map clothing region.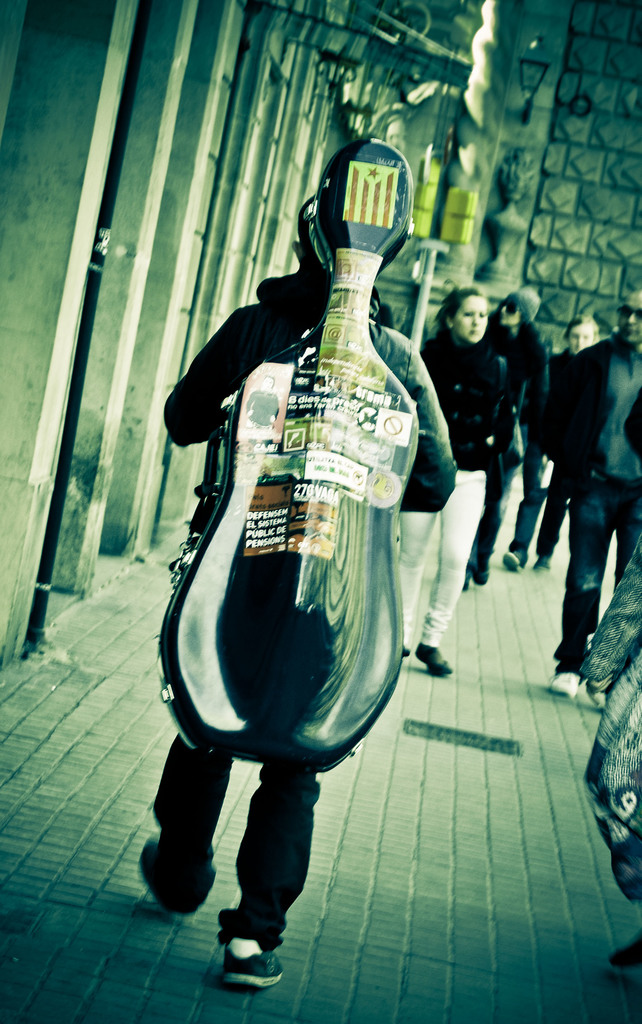
Mapped to (x1=477, y1=460, x2=509, y2=588).
